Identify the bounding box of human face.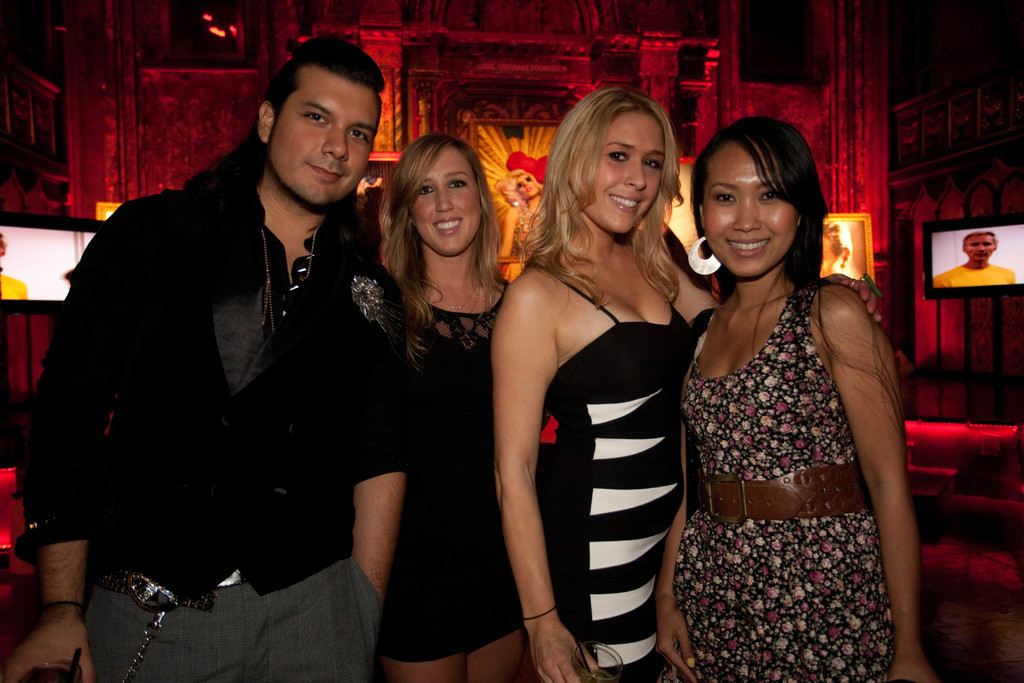
box(409, 154, 488, 252).
